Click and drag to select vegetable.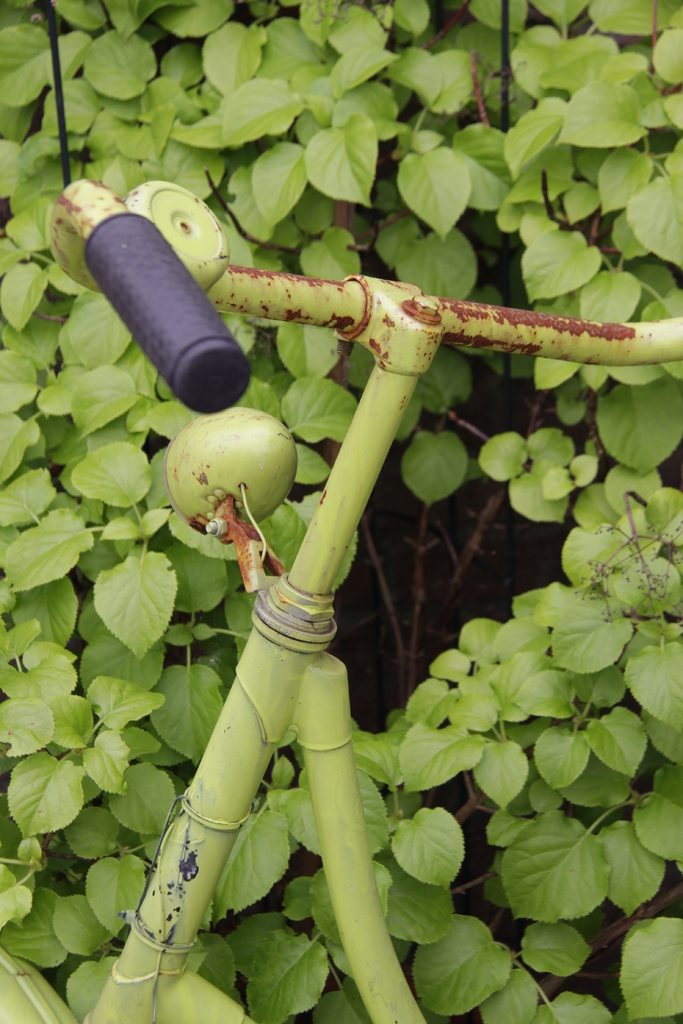
Selection: 156:403:309:546.
